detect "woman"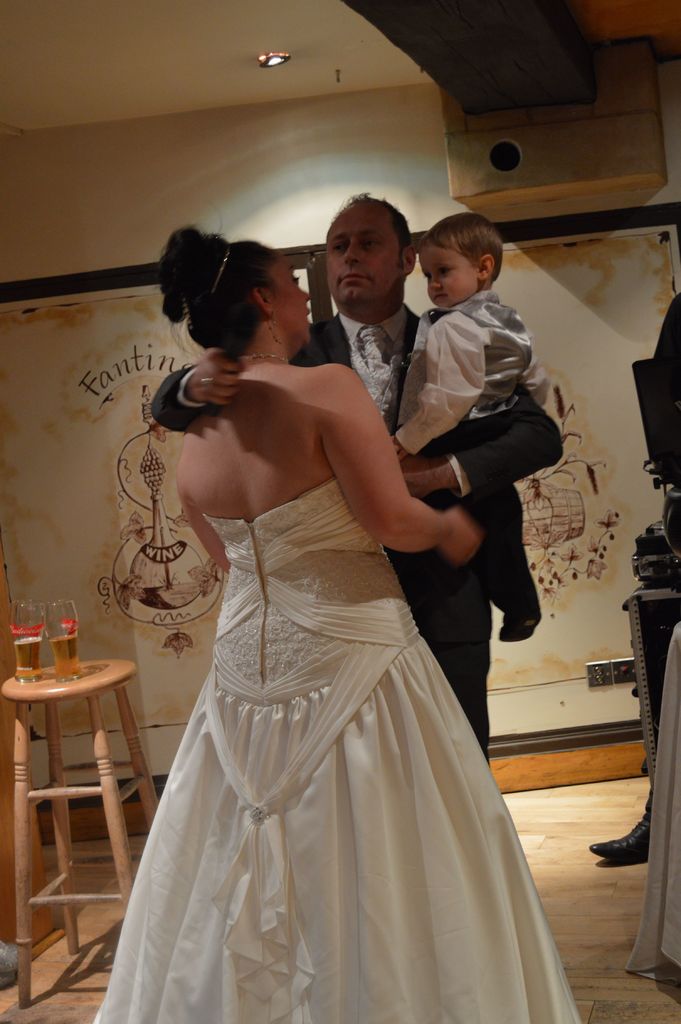
bbox(99, 228, 561, 1017)
